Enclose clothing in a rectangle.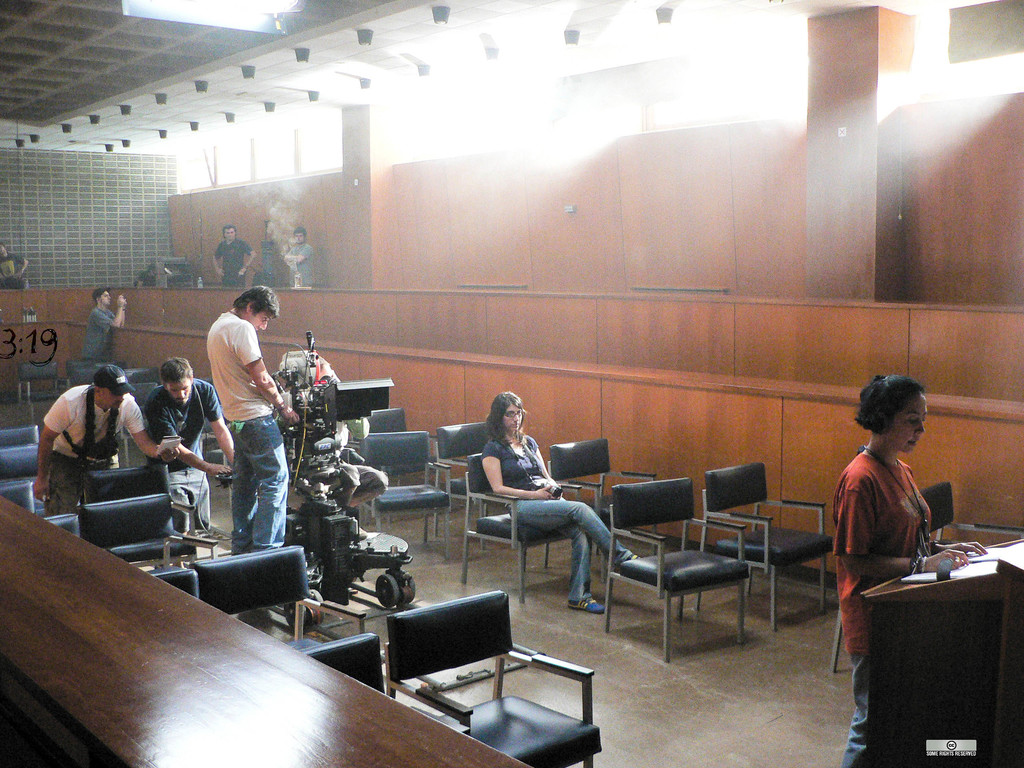
[left=285, top=365, right=385, bottom=512].
